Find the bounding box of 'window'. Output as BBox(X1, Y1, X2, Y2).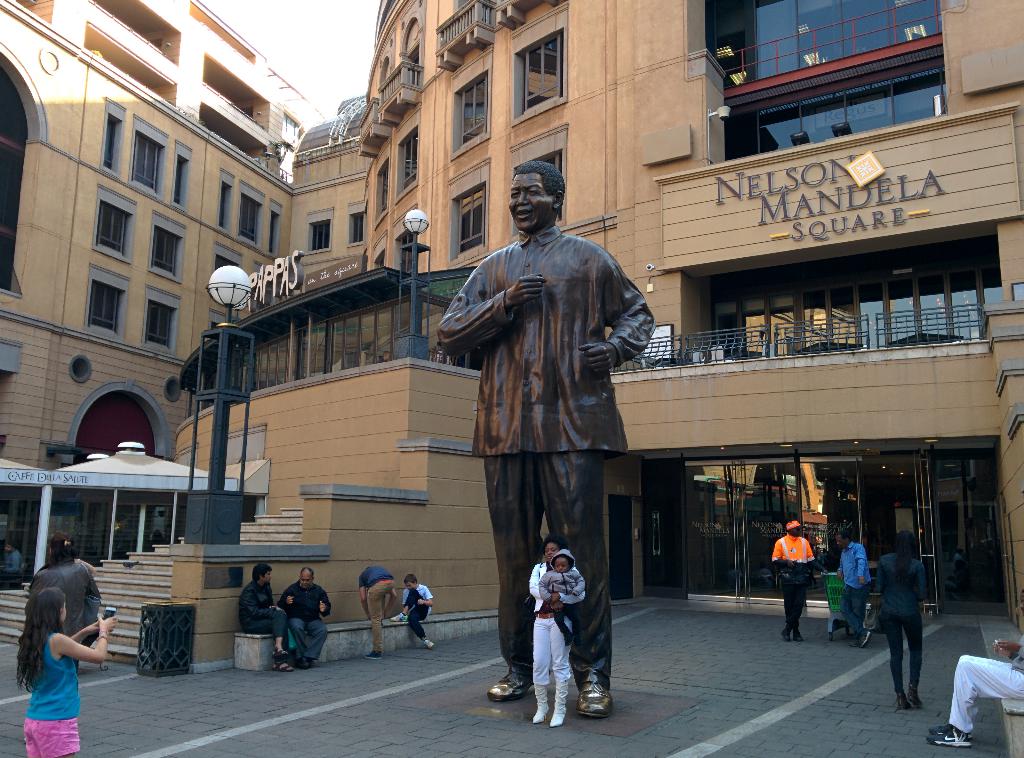
BBox(147, 225, 182, 276).
